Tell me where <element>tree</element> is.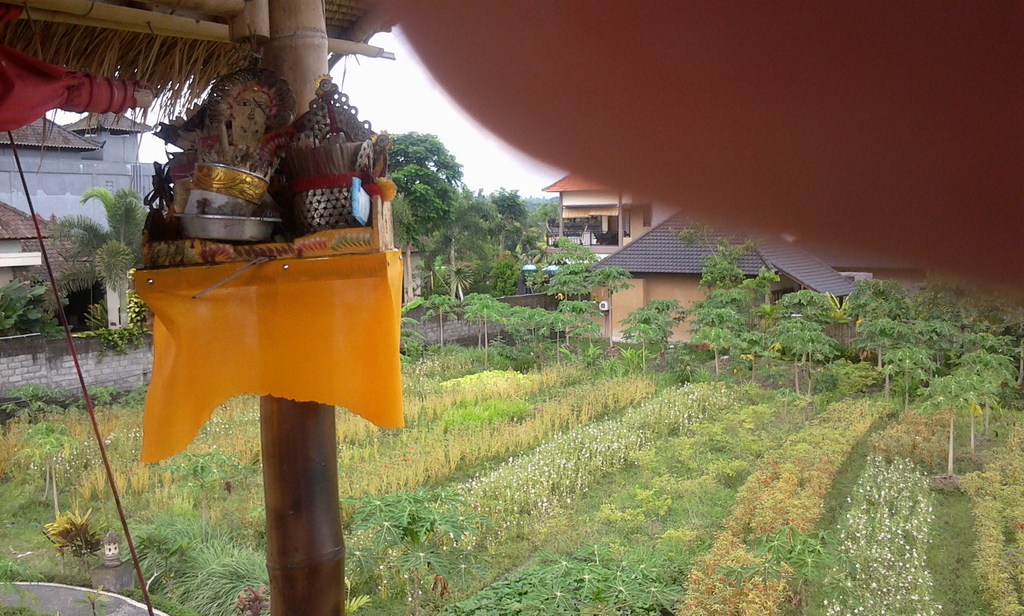
<element>tree</element> is at x1=924 y1=375 x2=979 y2=480.
